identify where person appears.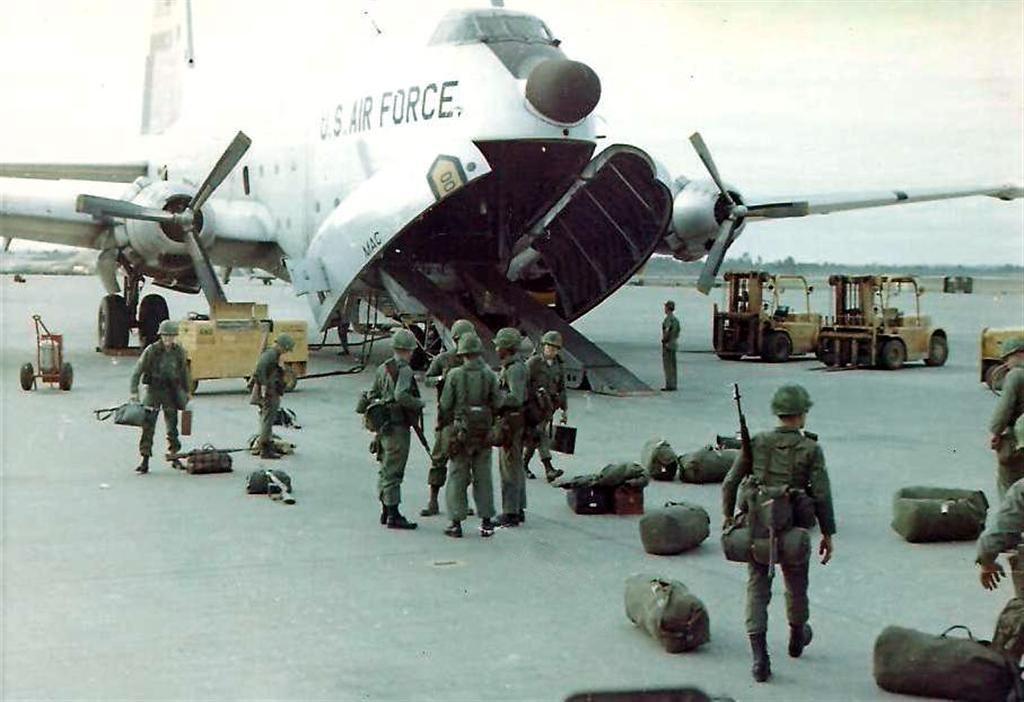
Appears at x1=985 y1=340 x2=1023 y2=505.
